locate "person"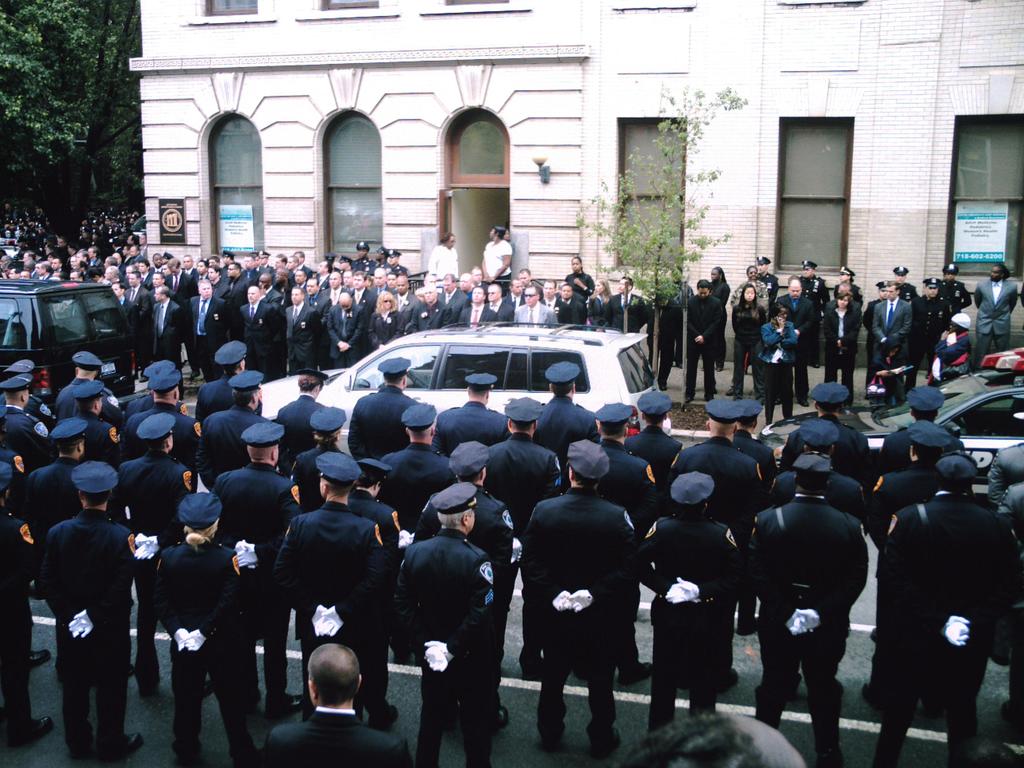
427, 230, 458, 278
